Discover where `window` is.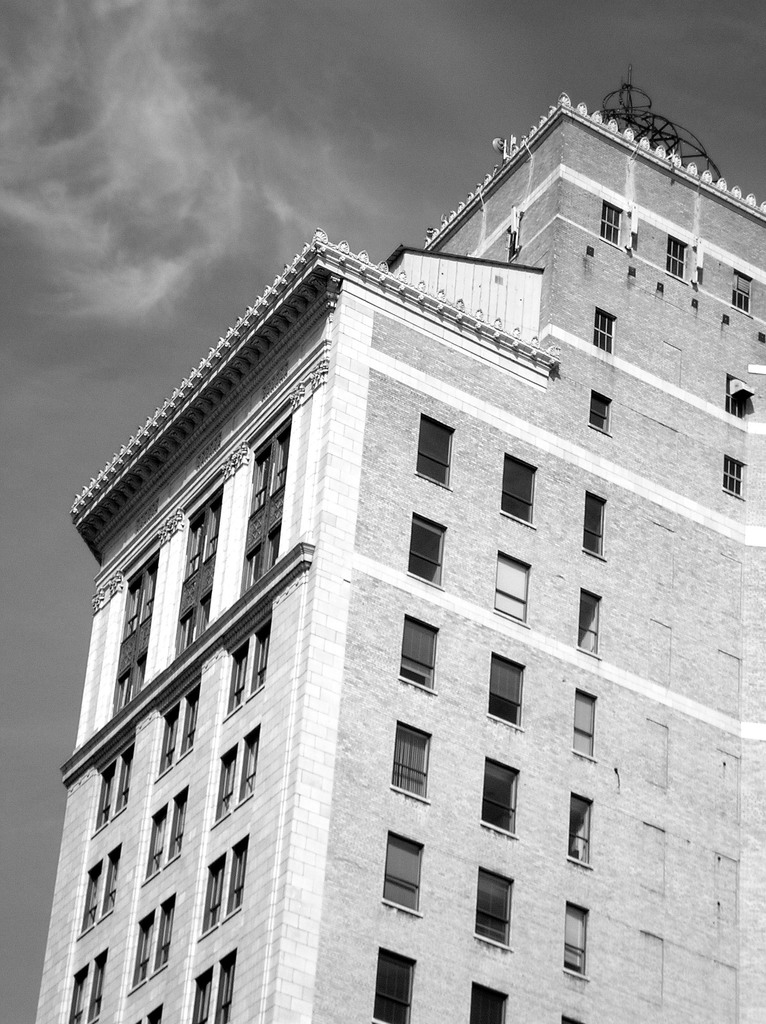
Discovered at {"x1": 593, "y1": 309, "x2": 619, "y2": 349}.
